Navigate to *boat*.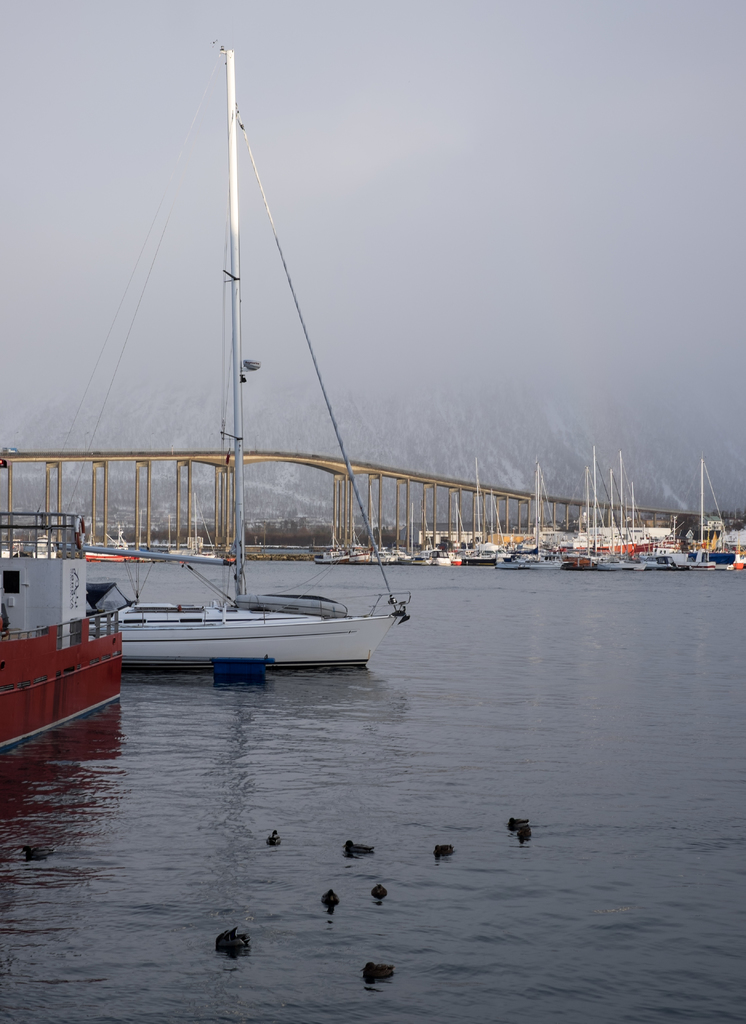
Navigation target: BBox(571, 468, 626, 573).
